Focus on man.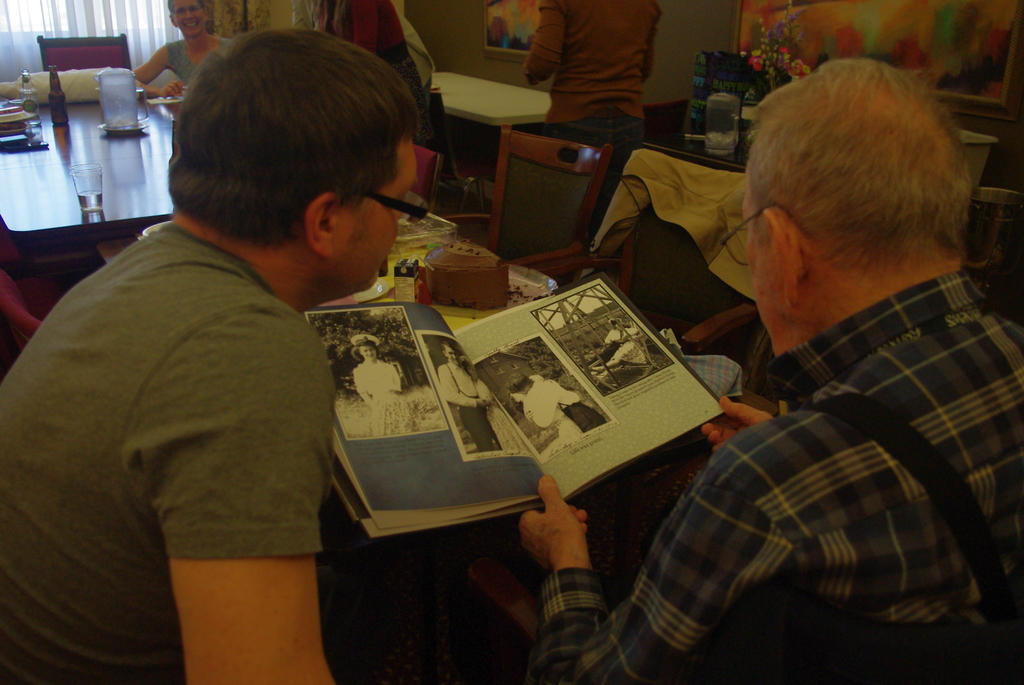
Focused at bbox(519, 0, 661, 249).
